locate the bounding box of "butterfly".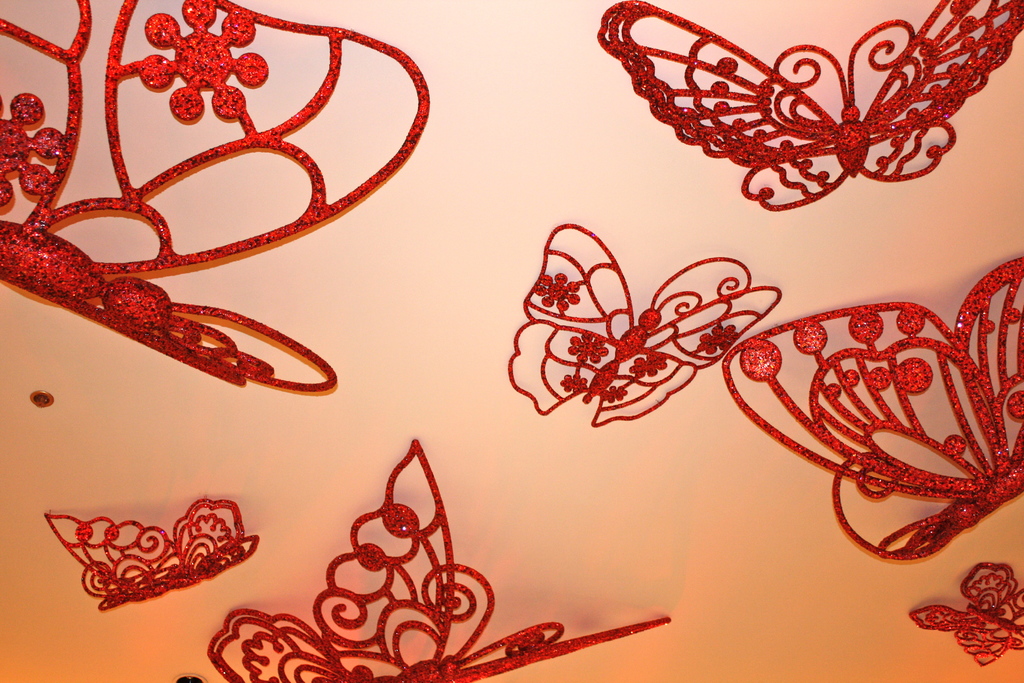
Bounding box: (902, 559, 1023, 675).
